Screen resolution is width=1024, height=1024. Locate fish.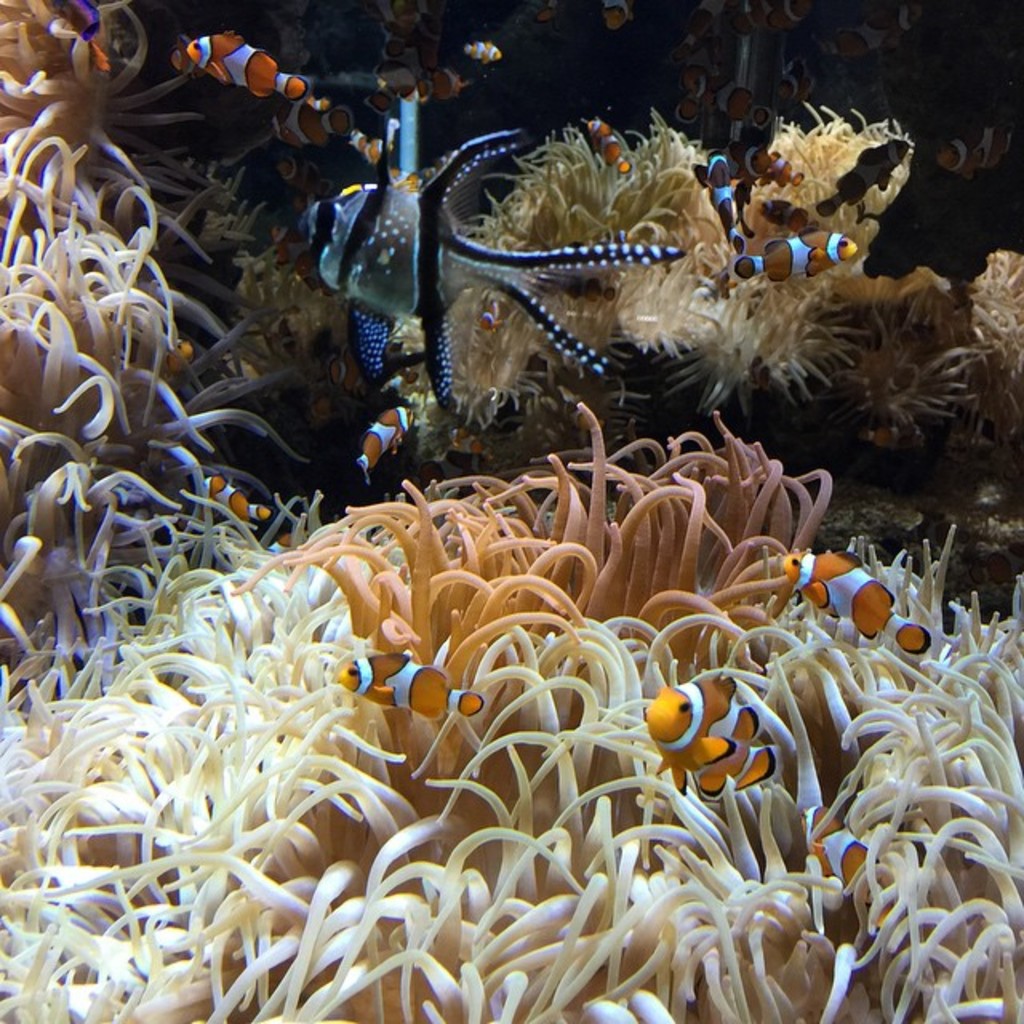
(left=774, top=552, right=931, bottom=650).
